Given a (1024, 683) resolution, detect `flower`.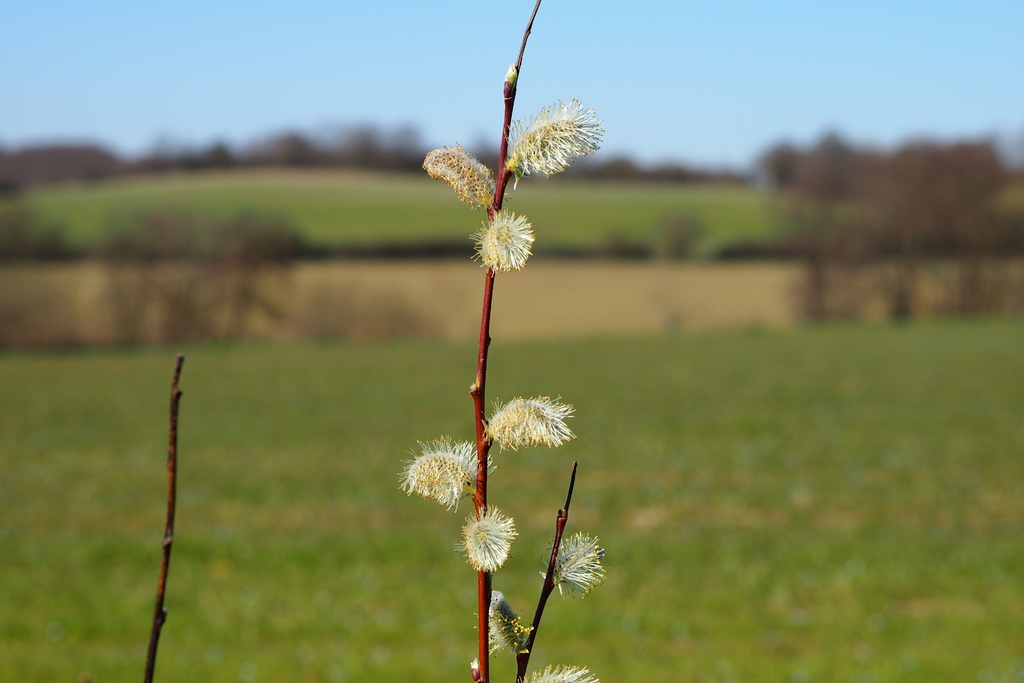
bbox(484, 393, 578, 447).
